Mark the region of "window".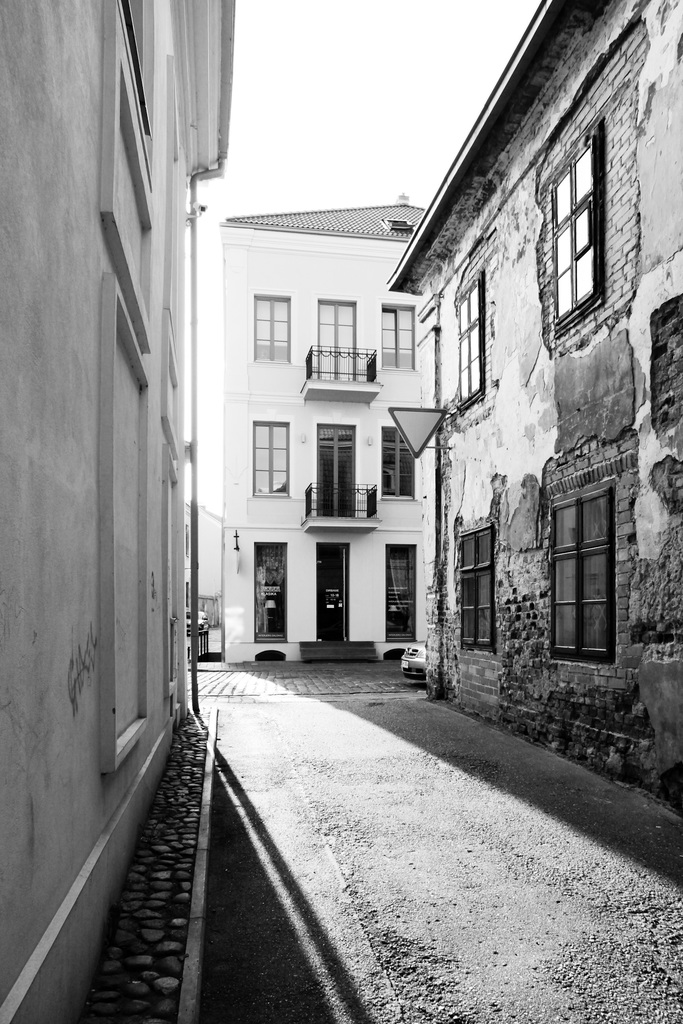
Region: (left=541, top=109, right=634, bottom=330).
